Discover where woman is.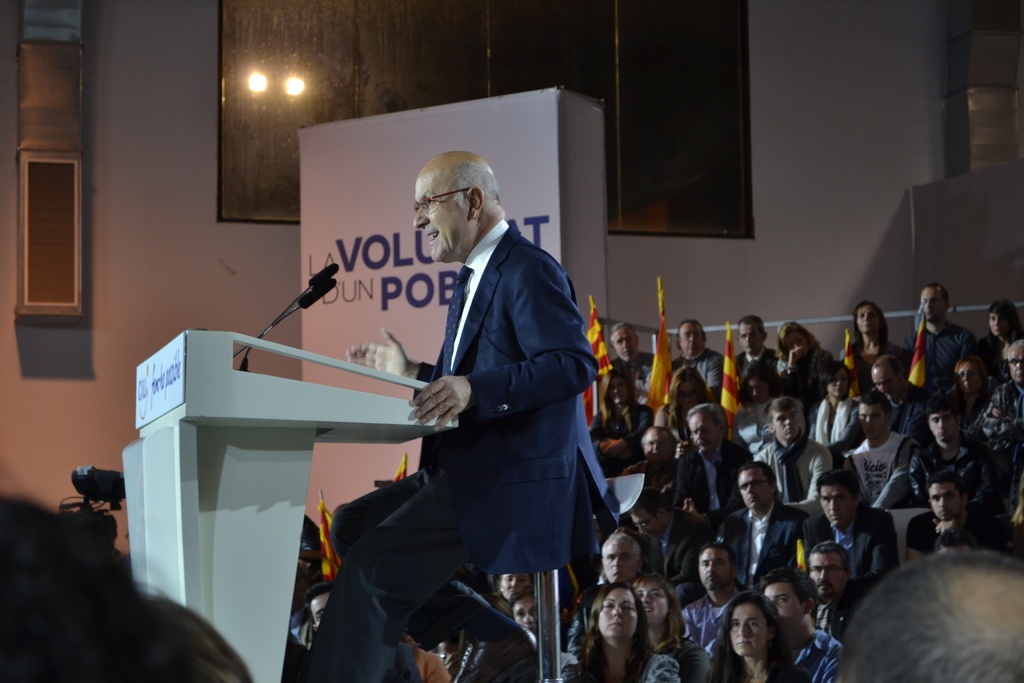
Discovered at {"x1": 977, "y1": 294, "x2": 1023, "y2": 378}.
